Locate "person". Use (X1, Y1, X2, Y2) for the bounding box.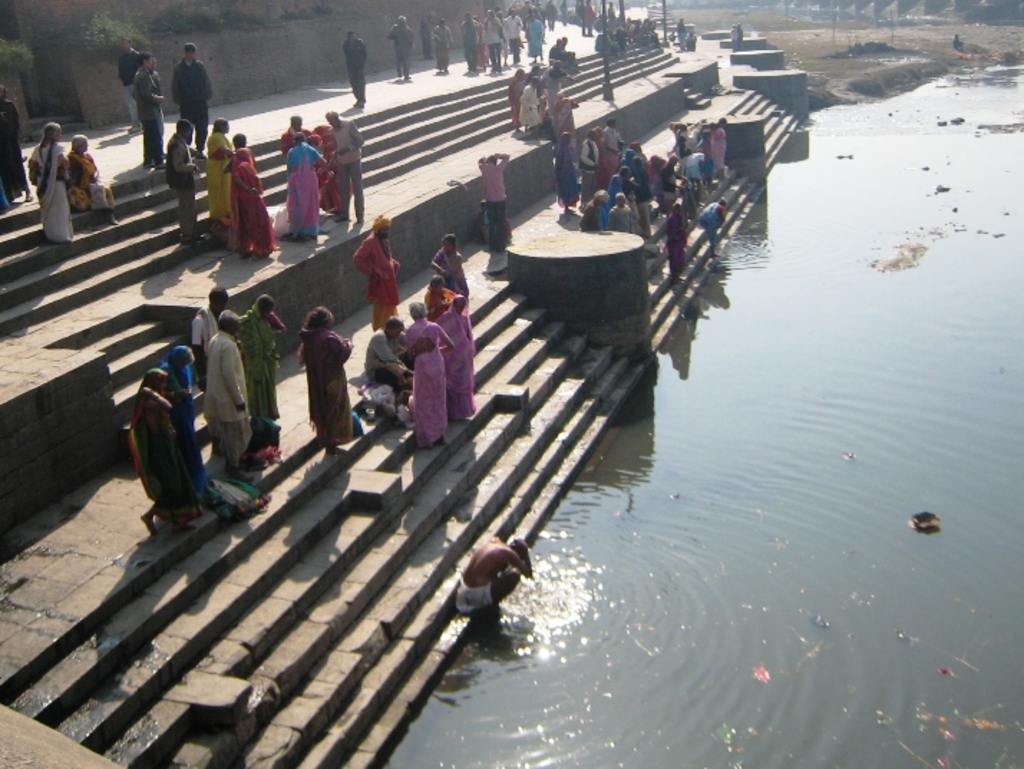
(456, 528, 532, 611).
